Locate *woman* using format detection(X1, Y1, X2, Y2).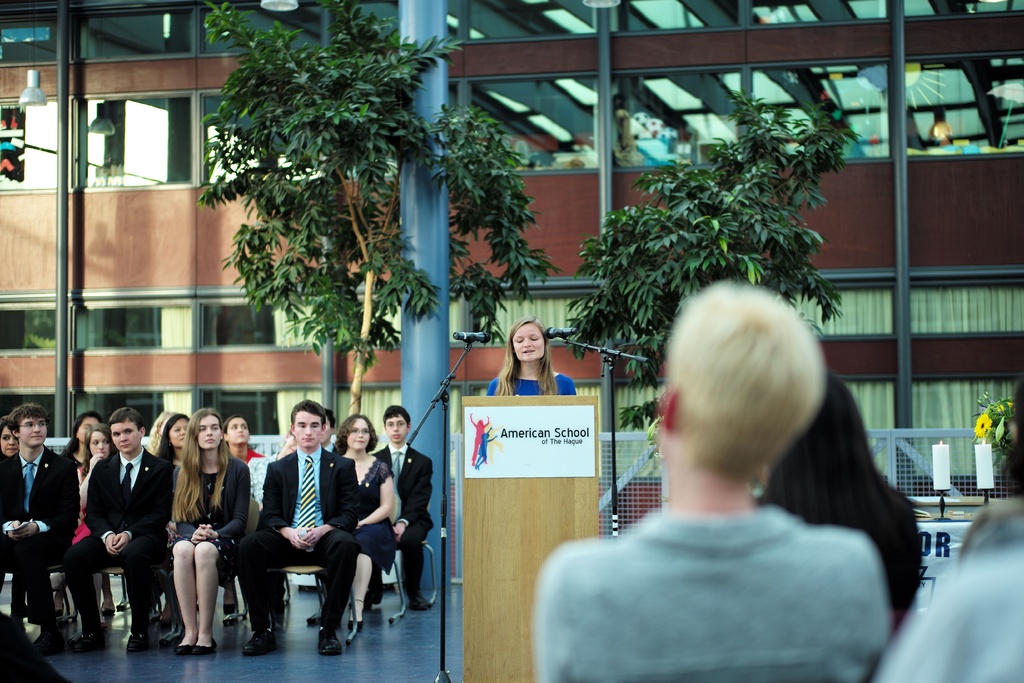
detection(162, 410, 244, 650).
